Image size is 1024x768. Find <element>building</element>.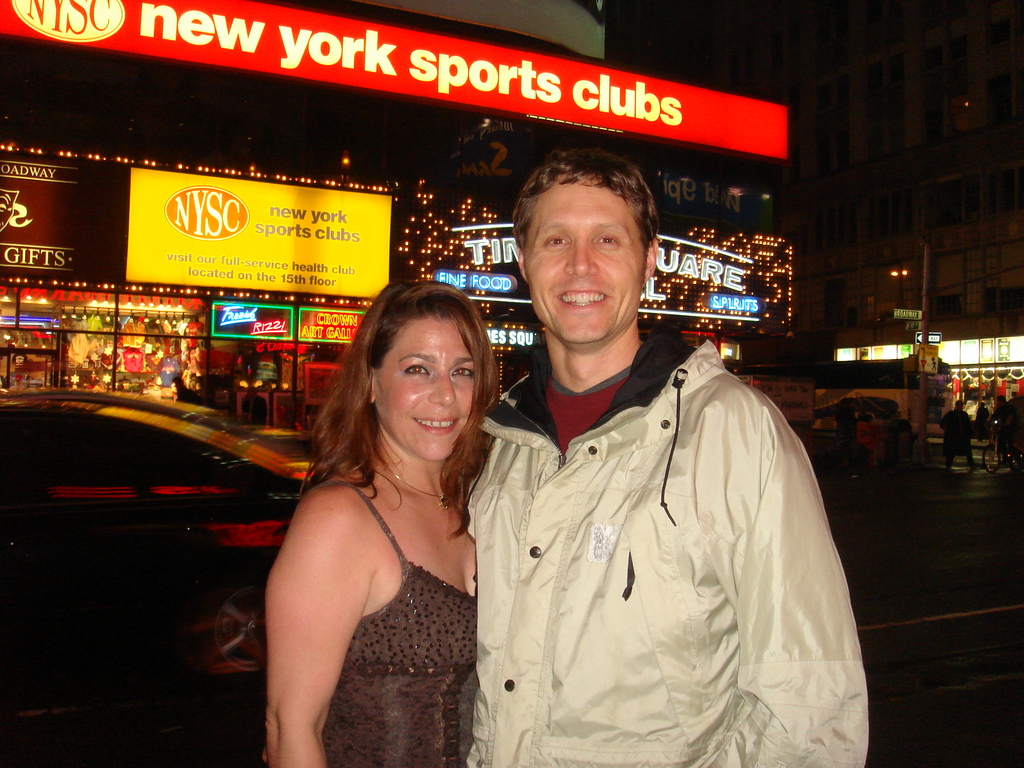
(714, 0, 1023, 441).
